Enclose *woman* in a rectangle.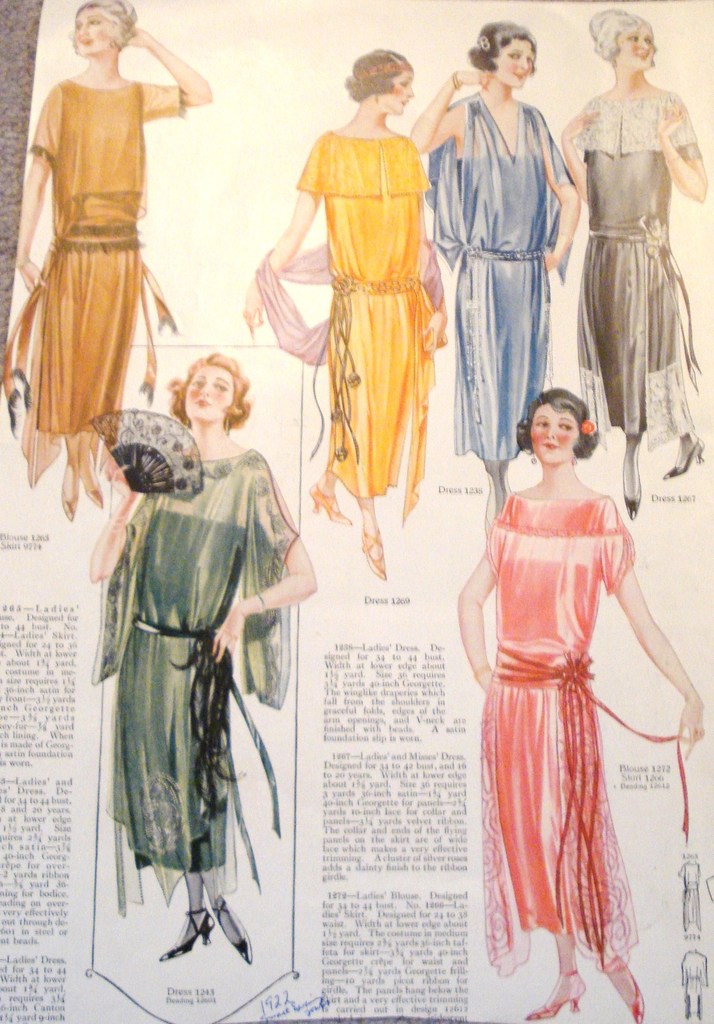
bbox=[12, 0, 211, 516].
